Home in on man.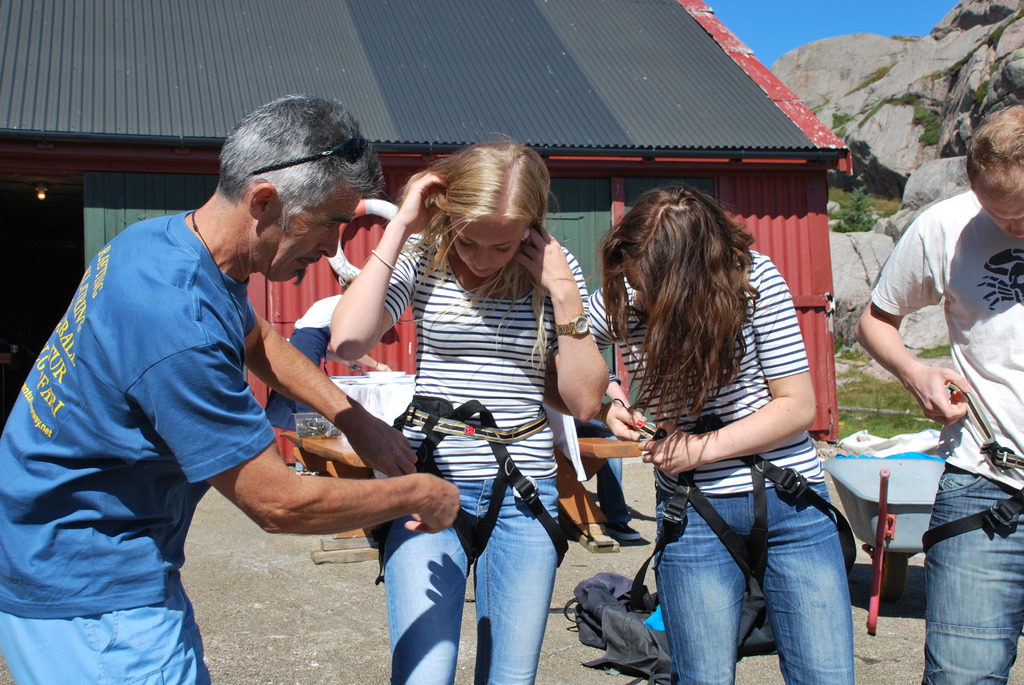
Homed in at x1=854 y1=111 x2=1023 y2=684.
